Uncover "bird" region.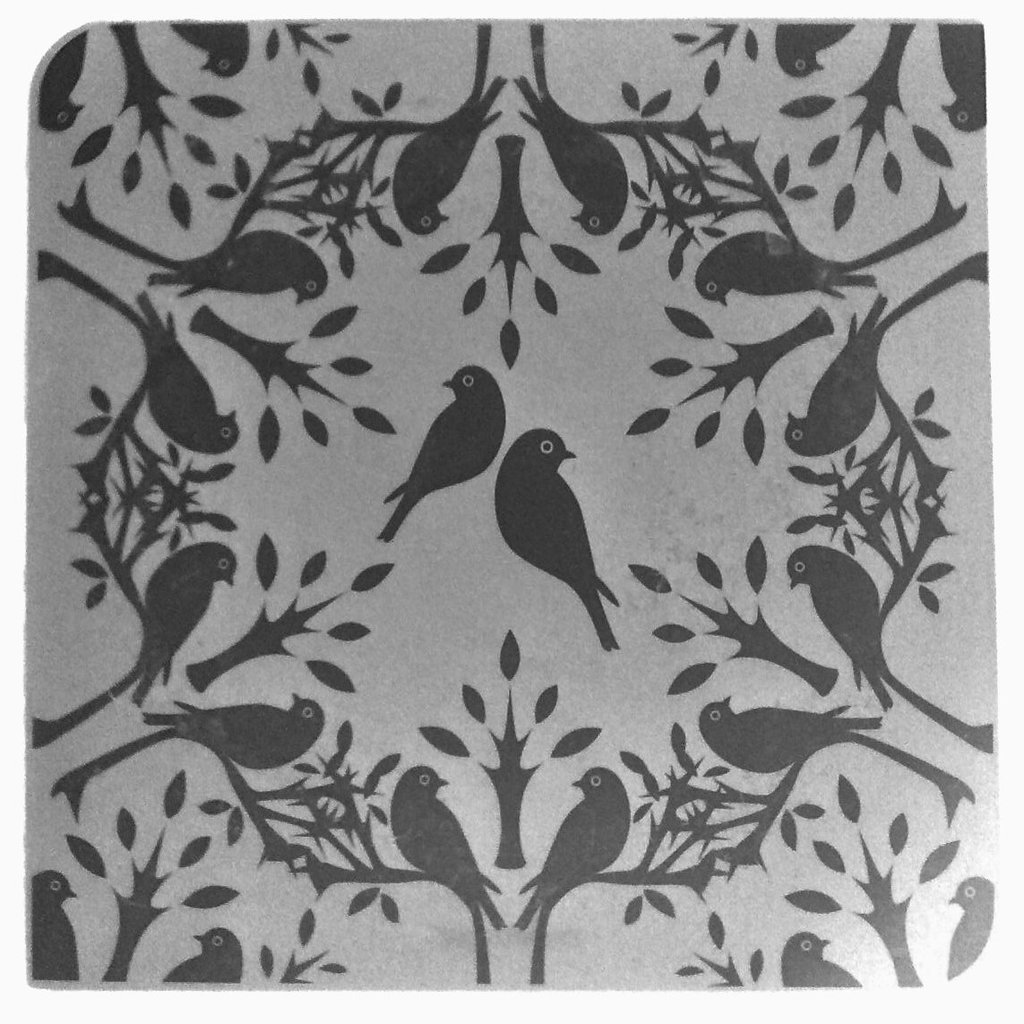
Uncovered: 57, 176, 324, 306.
